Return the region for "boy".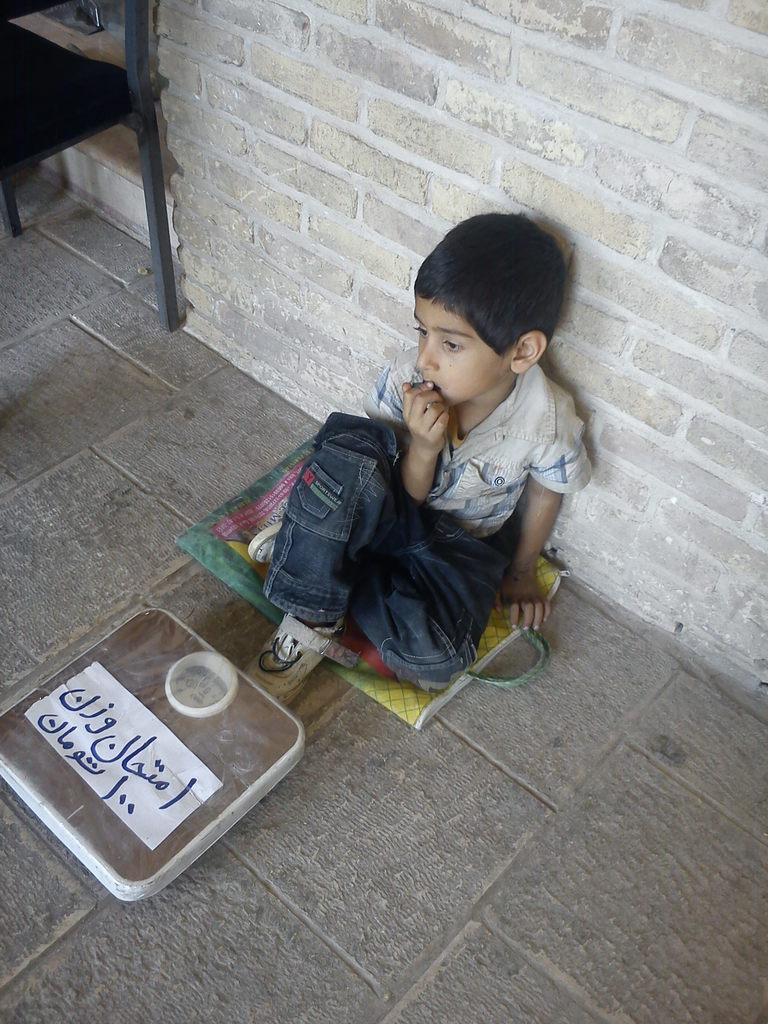
BBox(248, 204, 589, 700).
